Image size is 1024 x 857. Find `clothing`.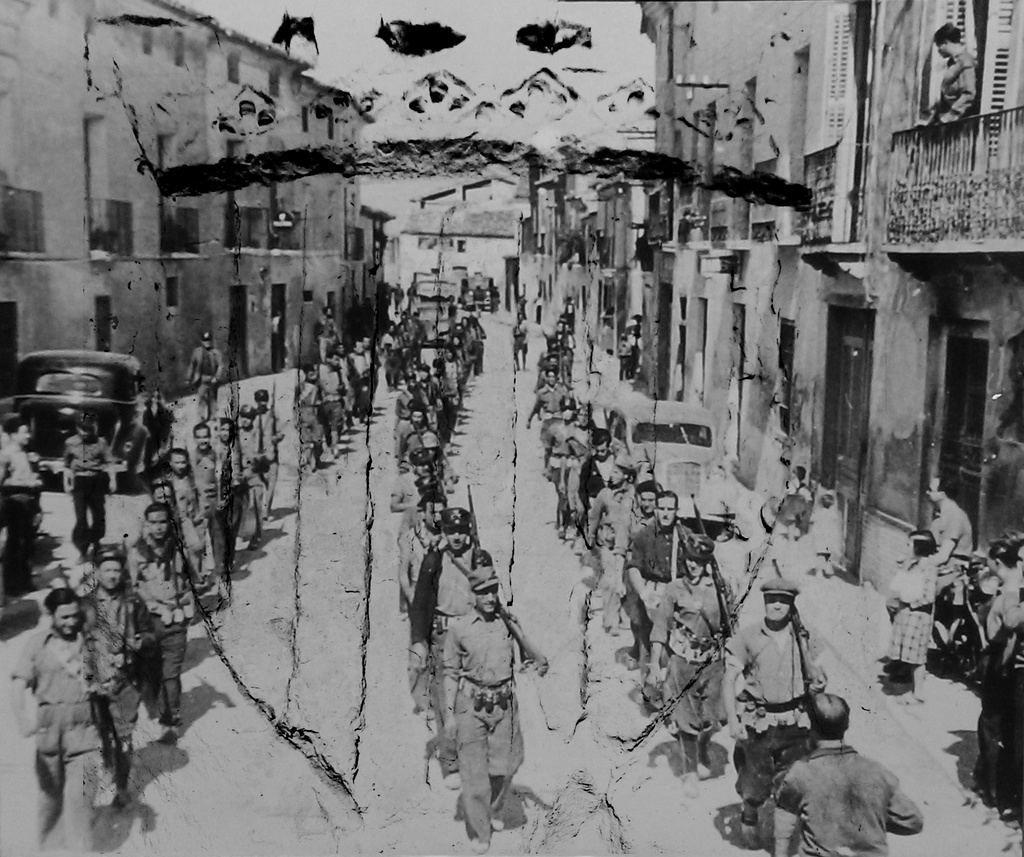
[x1=131, y1=404, x2=176, y2=472].
